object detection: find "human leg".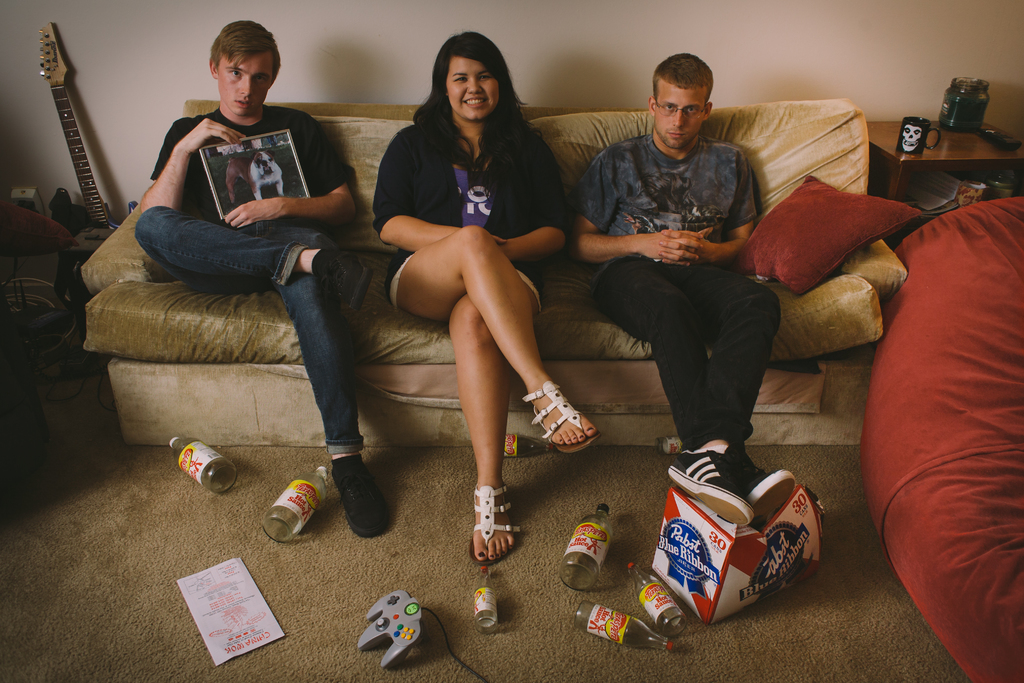
rect(127, 207, 372, 292).
